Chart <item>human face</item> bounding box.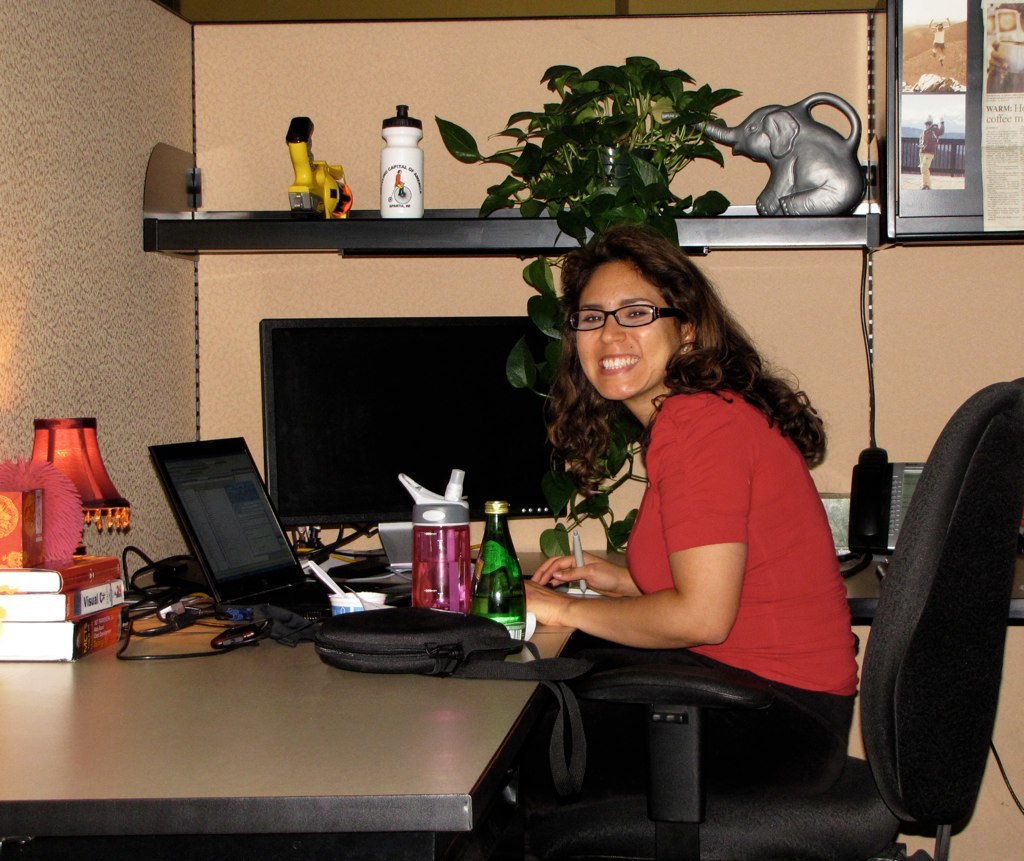
Charted: (574, 260, 680, 403).
